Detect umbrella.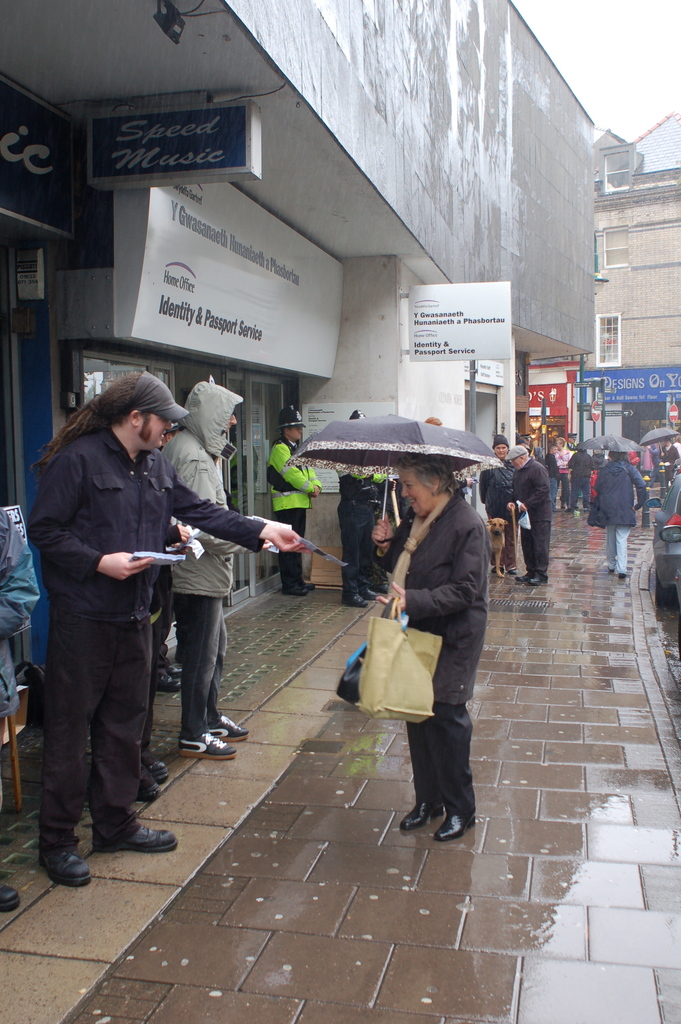
Detected at box=[573, 431, 643, 461].
